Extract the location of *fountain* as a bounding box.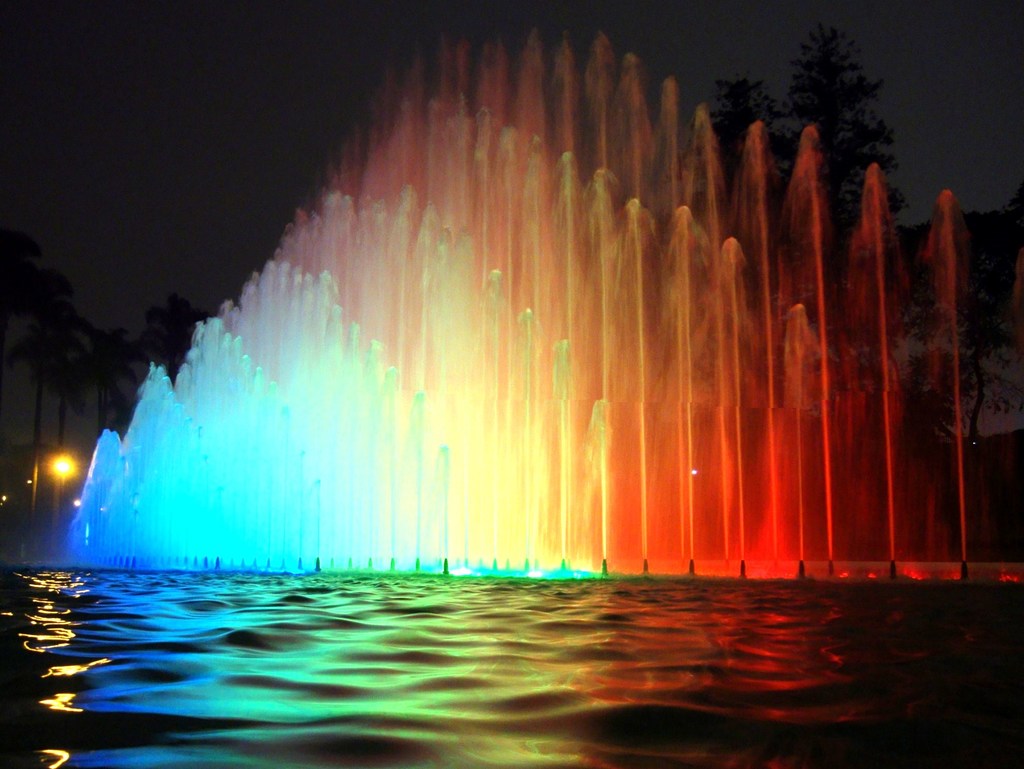
box(84, 33, 966, 610).
